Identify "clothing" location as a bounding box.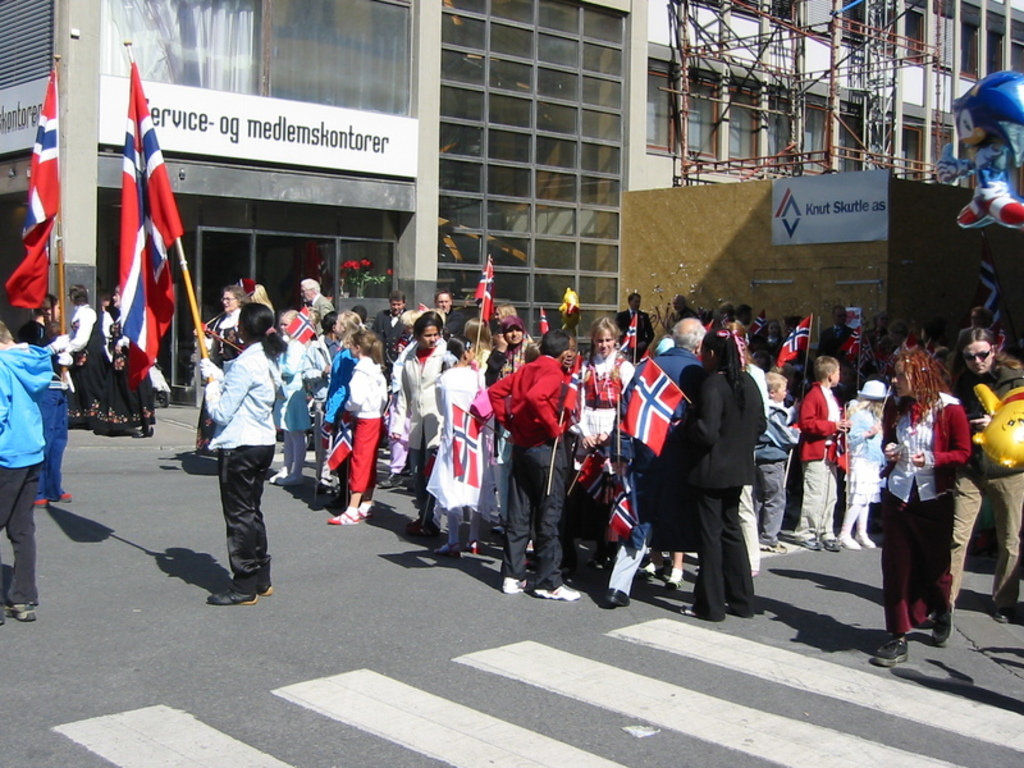
l=271, t=332, r=308, b=439.
